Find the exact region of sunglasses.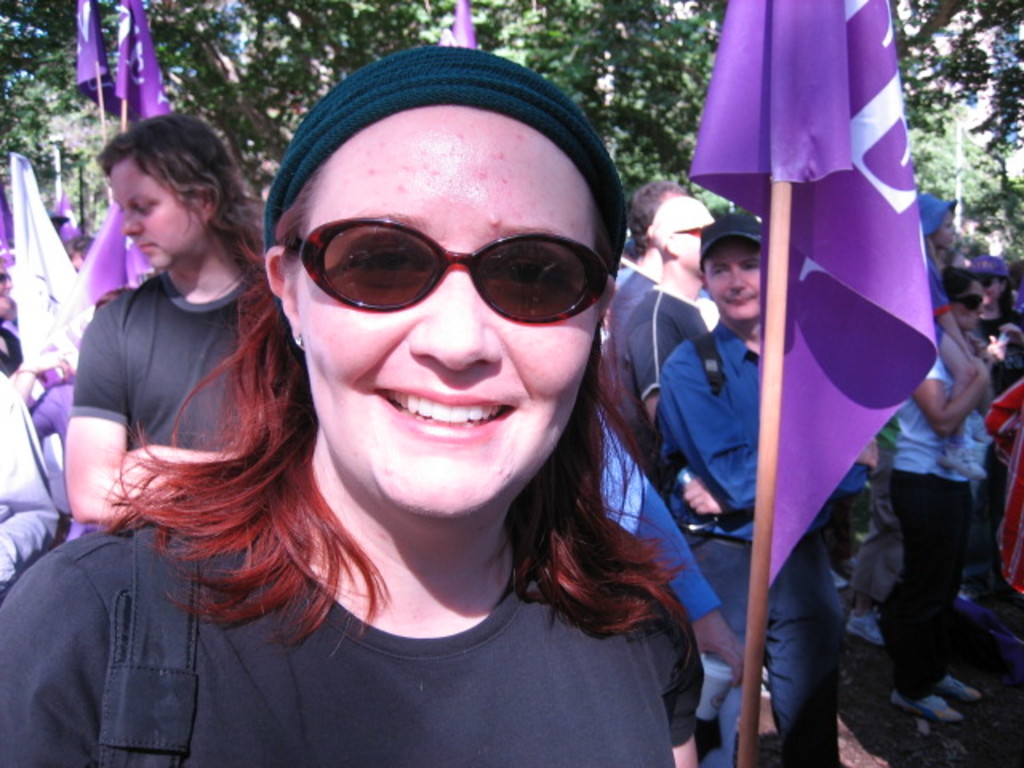
Exact region: (294,216,613,326).
